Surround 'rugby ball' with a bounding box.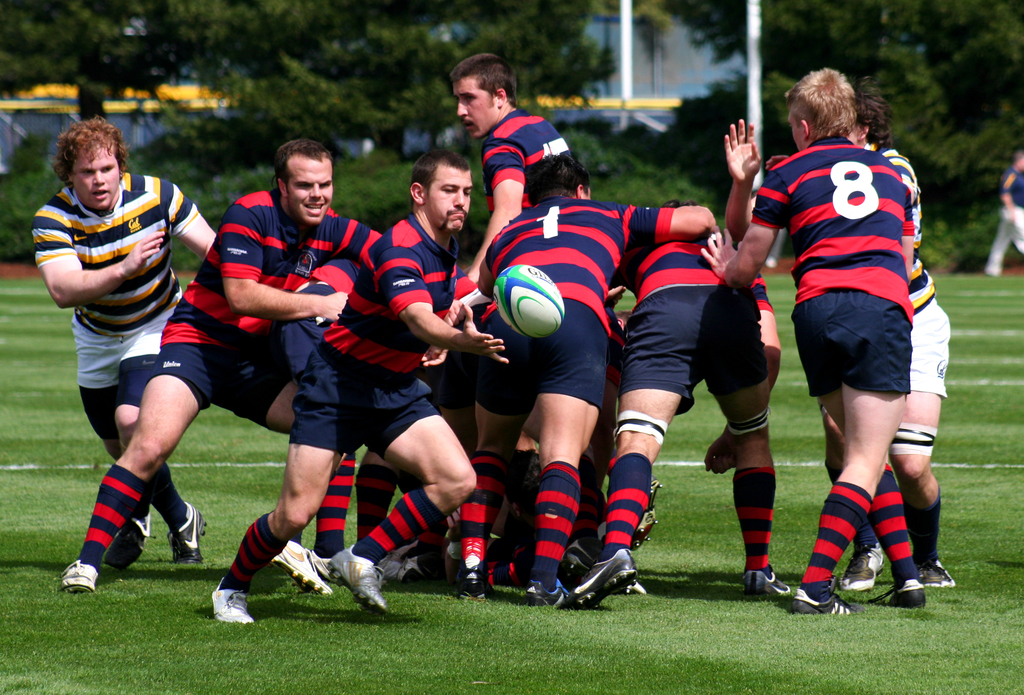
pyautogui.locateOnScreen(492, 263, 564, 338).
